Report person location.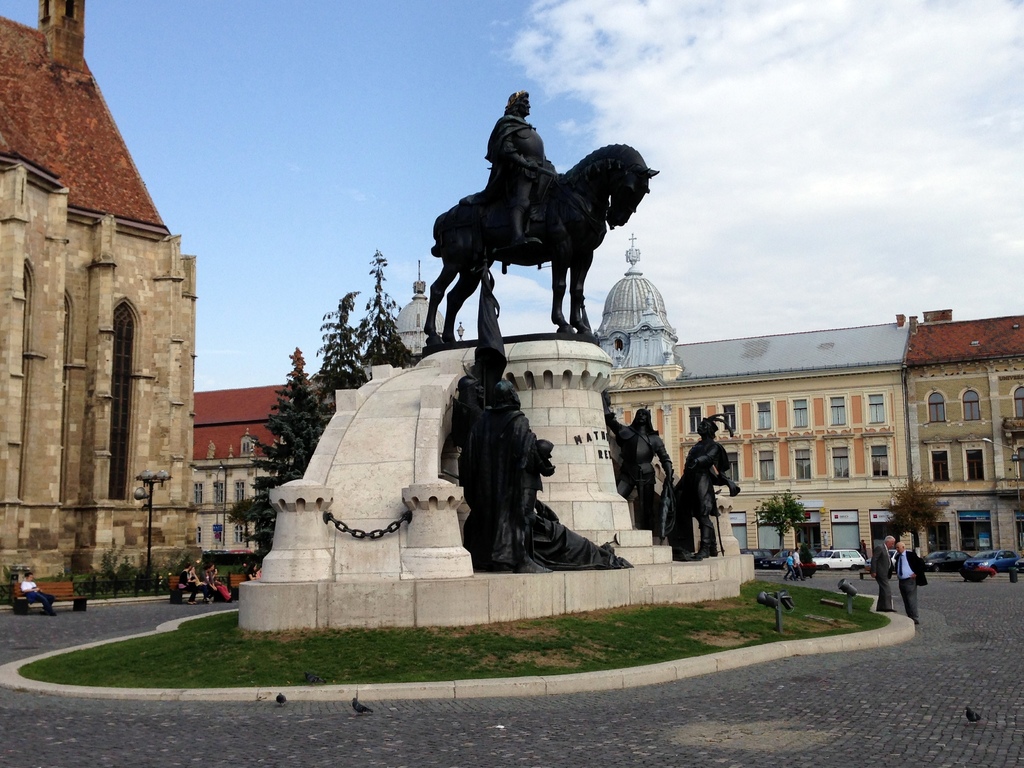
Report: detection(783, 550, 796, 582).
